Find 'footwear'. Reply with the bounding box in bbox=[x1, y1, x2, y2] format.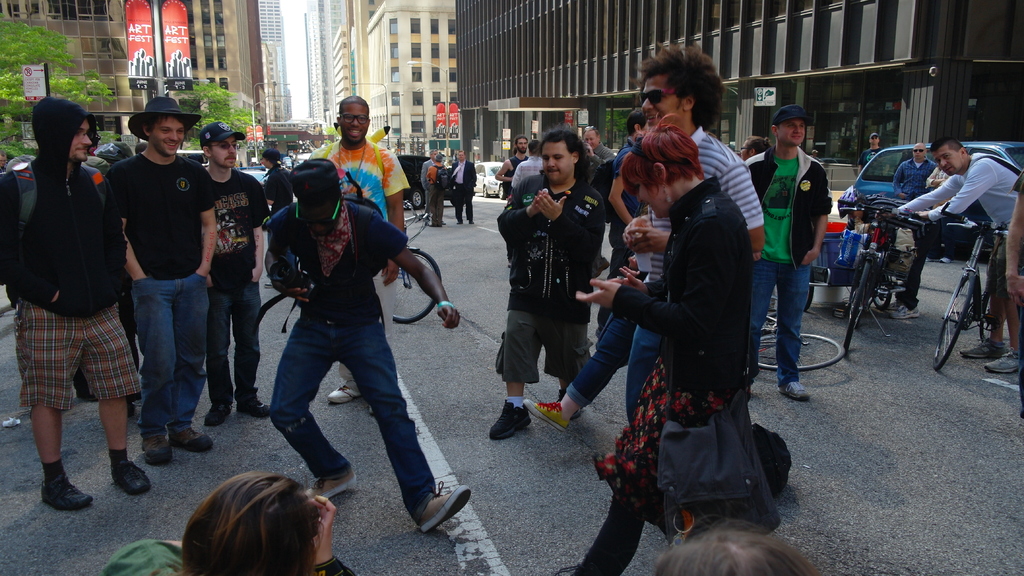
bbox=[782, 377, 819, 404].
